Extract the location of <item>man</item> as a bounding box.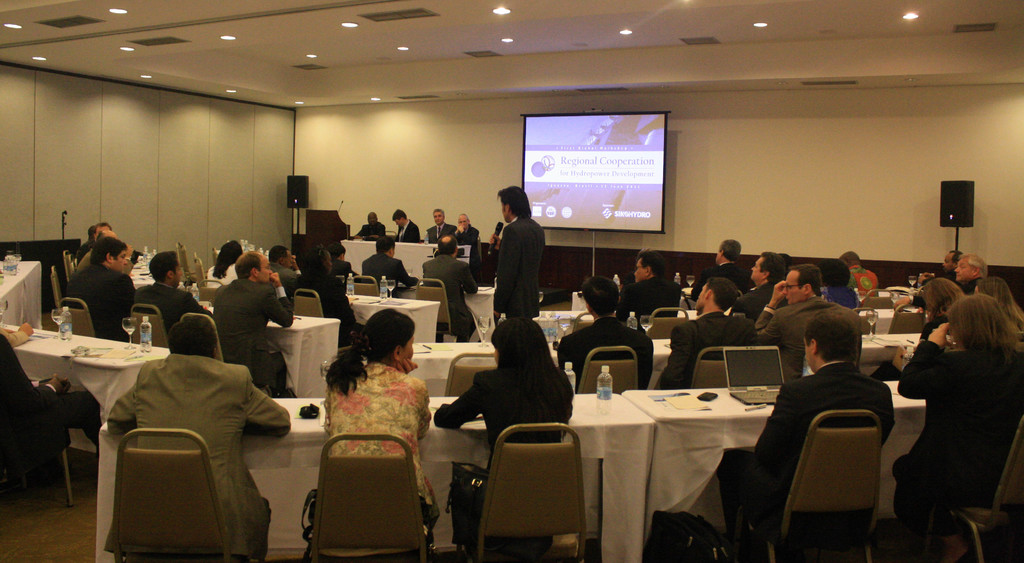
[left=656, top=275, right=762, bottom=391].
